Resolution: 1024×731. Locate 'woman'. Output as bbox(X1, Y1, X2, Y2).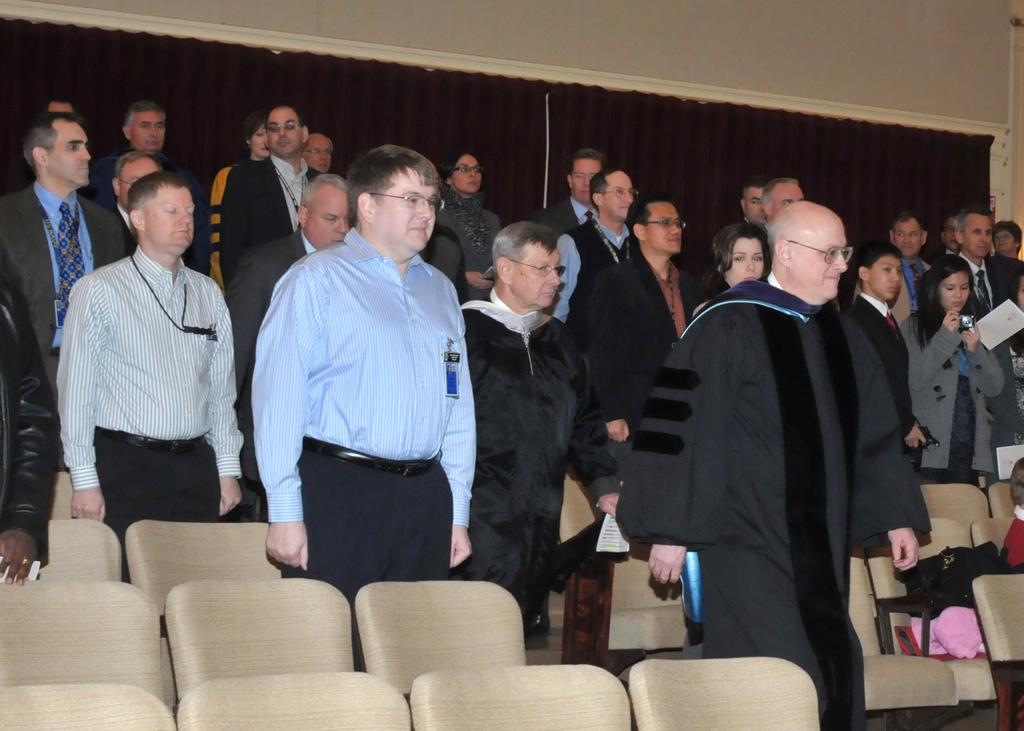
bbox(431, 148, 505, 305).
